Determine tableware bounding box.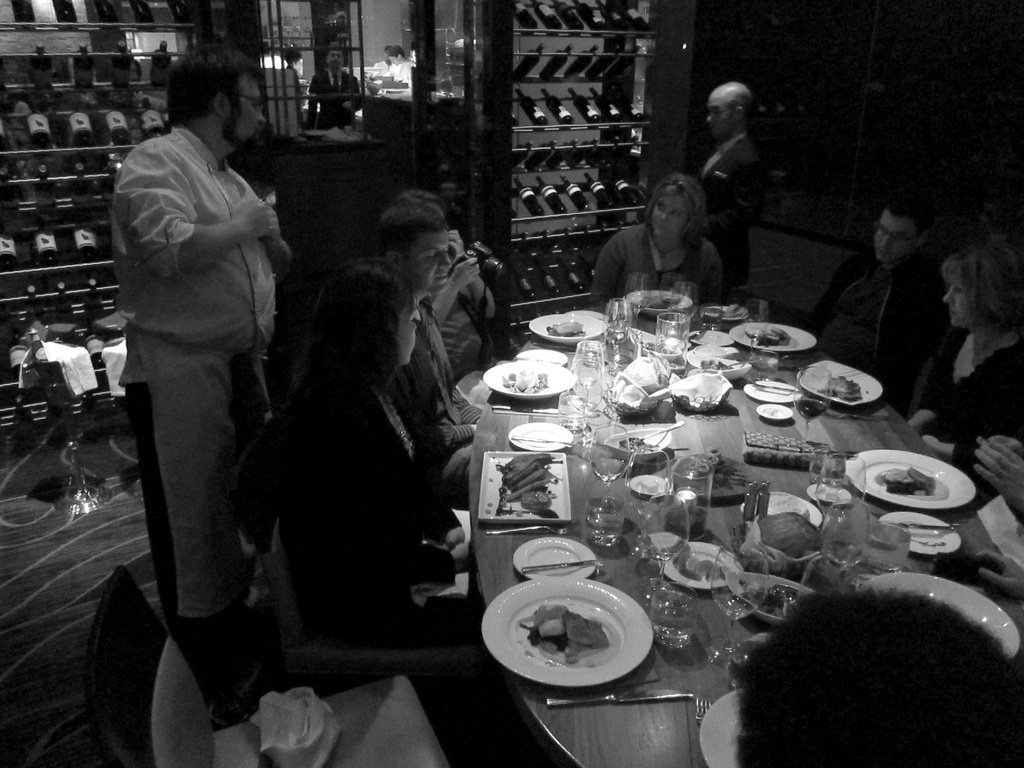
Determined: bbox=[805, 481, 852, 505].
